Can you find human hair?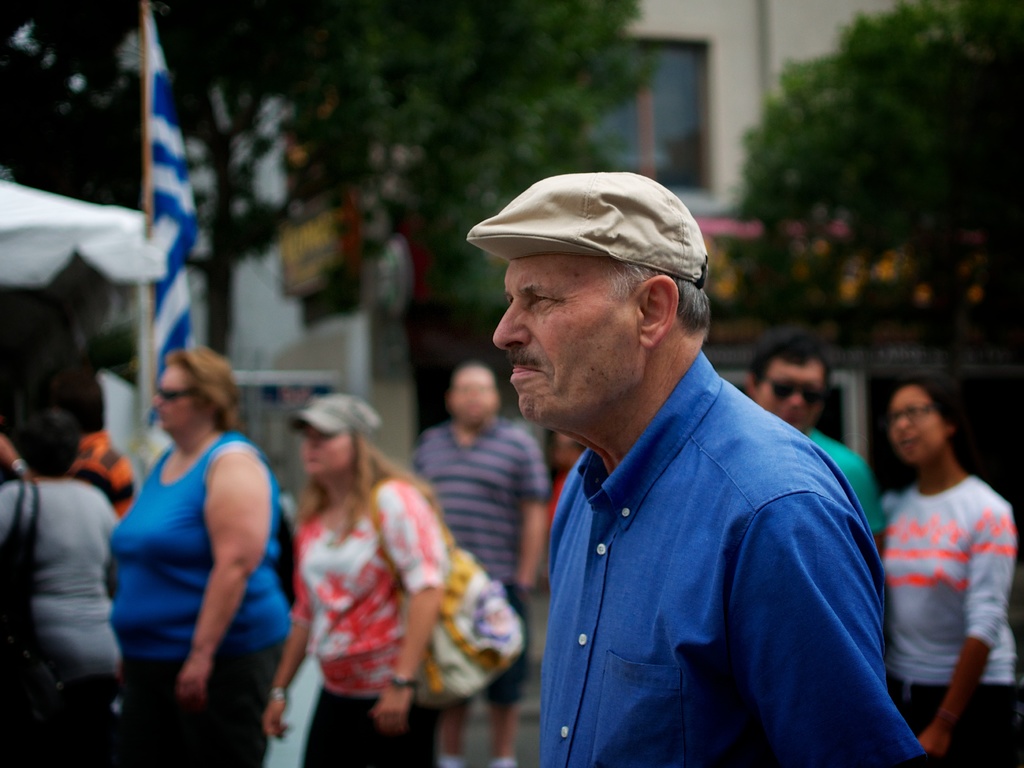
Yes, bounding box: crop(295, 423, 444, 530).
